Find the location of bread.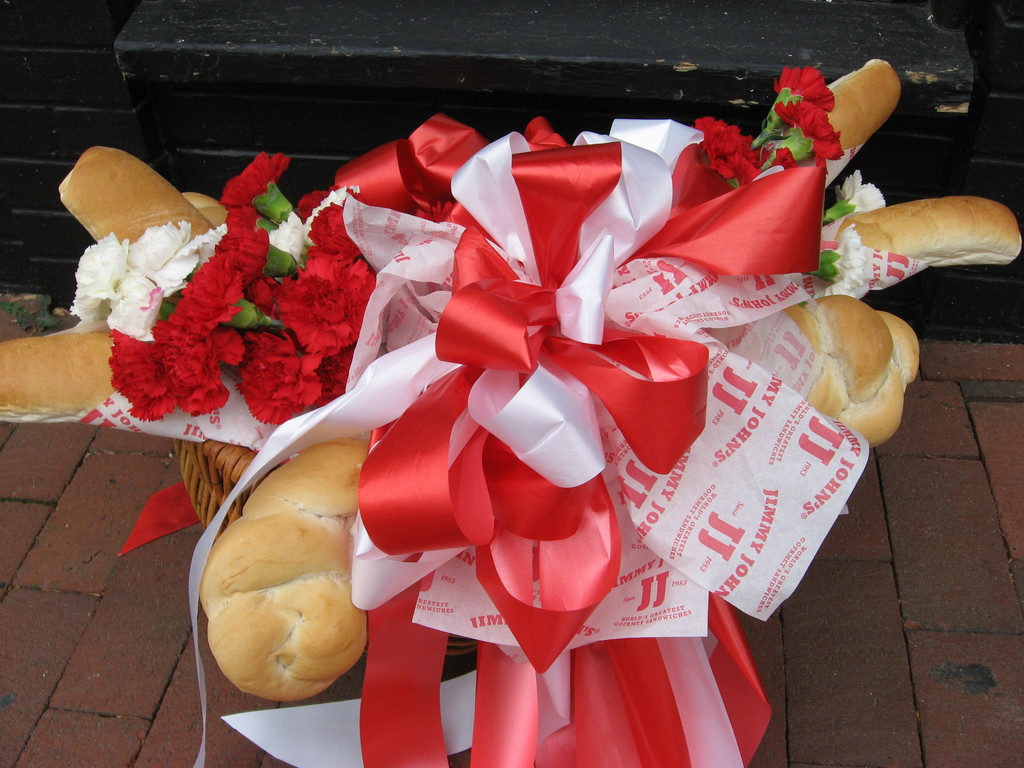
Location: [185, 189, 234, 230].
